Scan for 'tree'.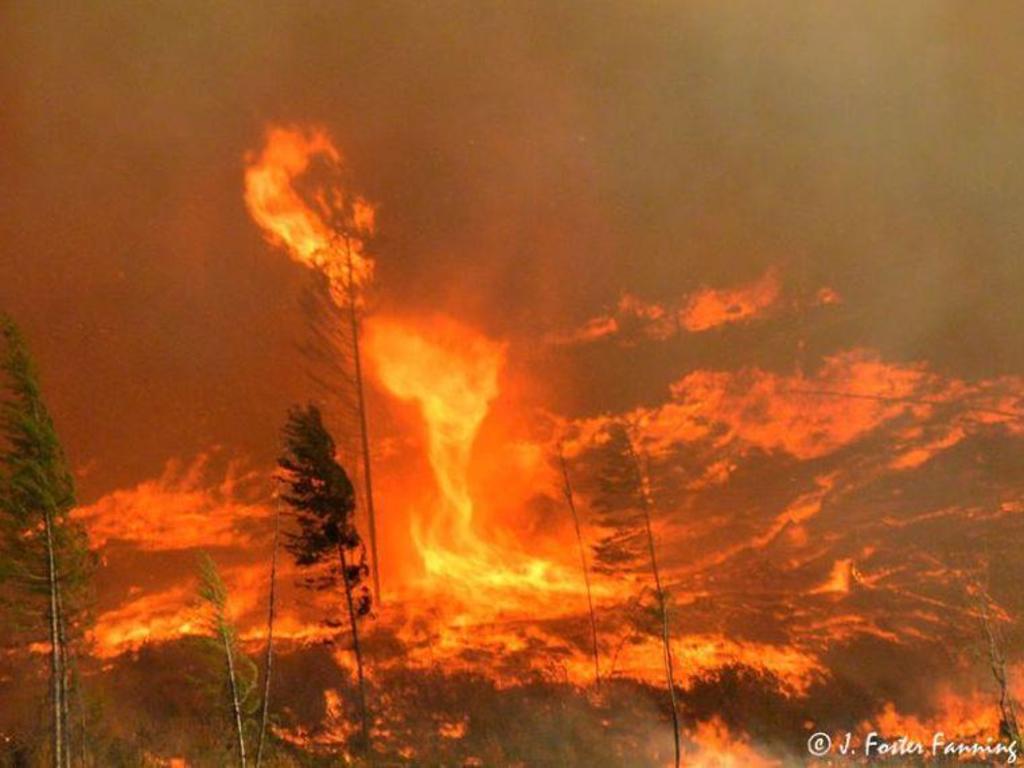
Scan result: [279, 394, 402, 767].
